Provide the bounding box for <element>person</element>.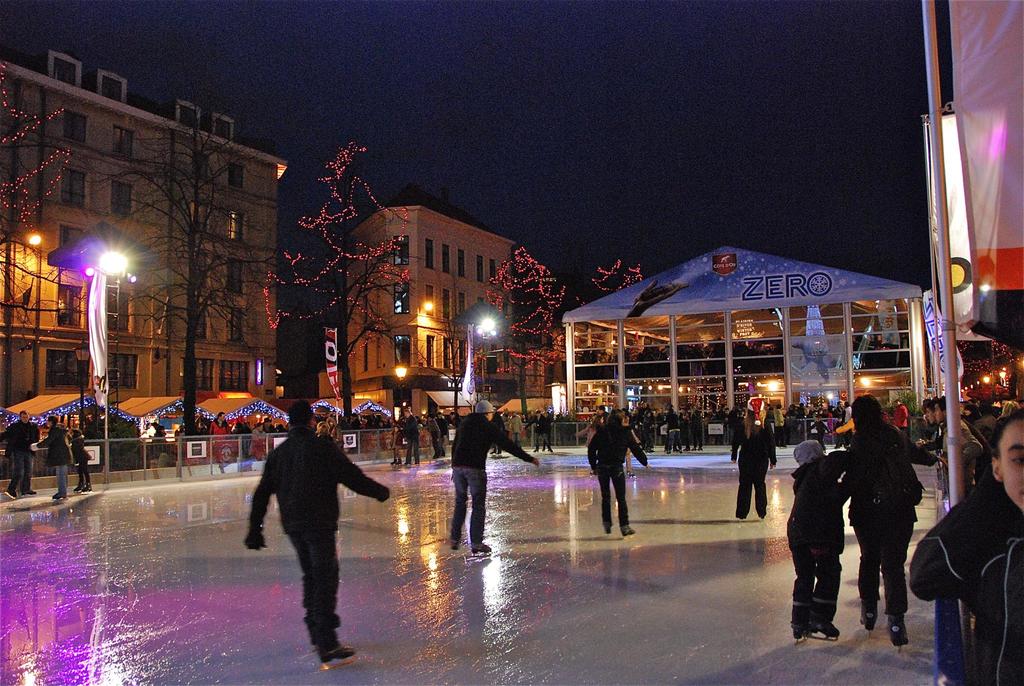
(762, 403, 777, 436).
